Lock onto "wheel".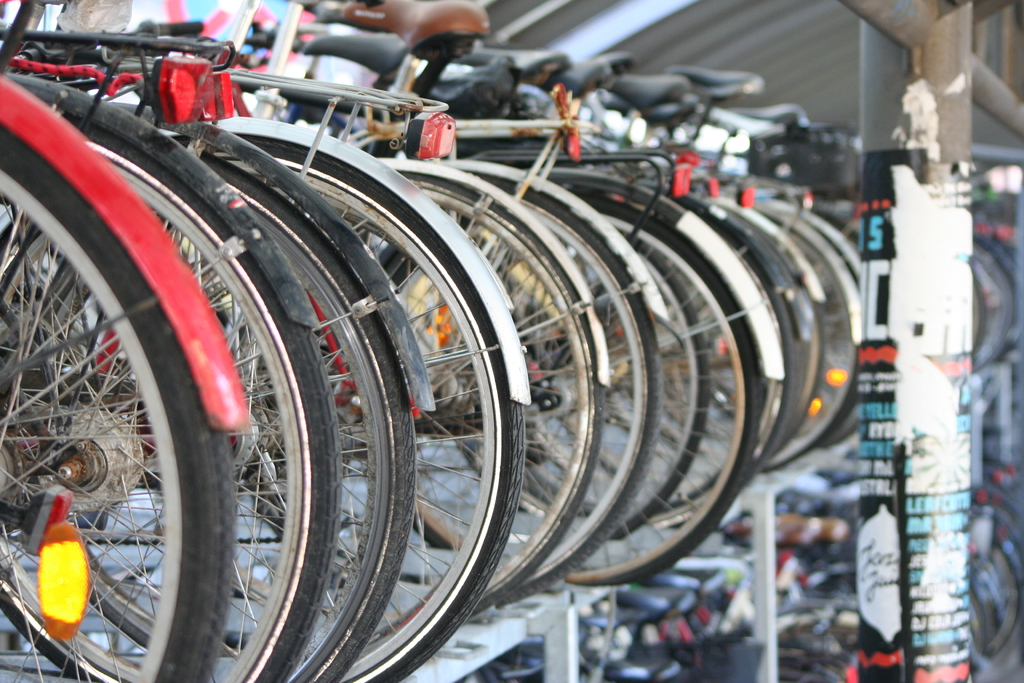
Locked: left=0, top=122, right=239, bottom=682.
